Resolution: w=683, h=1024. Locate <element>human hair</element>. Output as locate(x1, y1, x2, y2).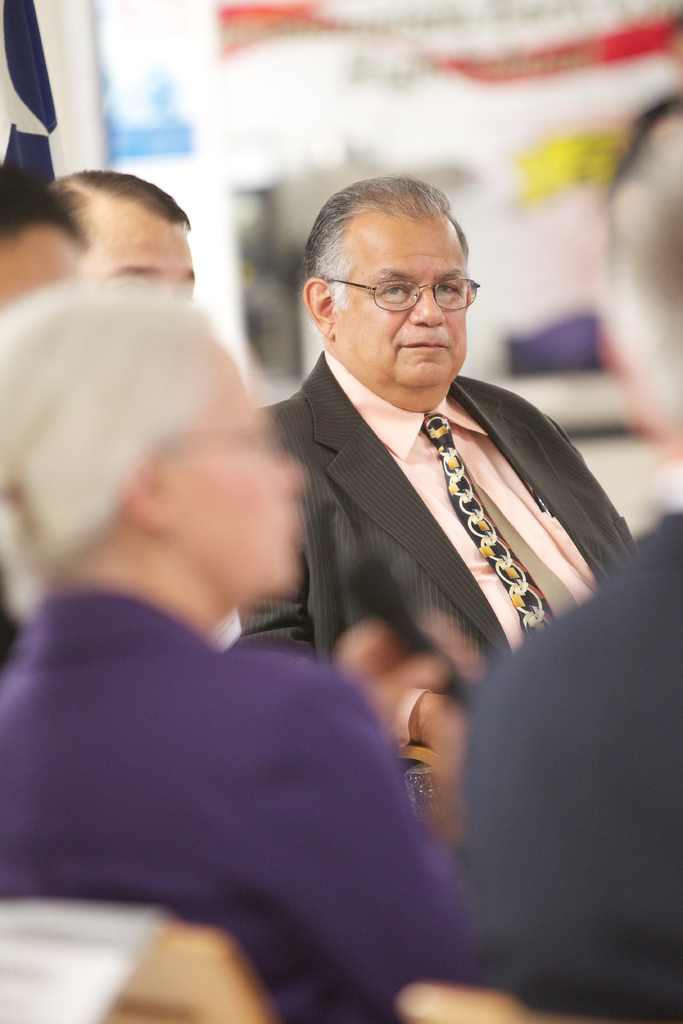
locate(45, 166, 194, 228).
